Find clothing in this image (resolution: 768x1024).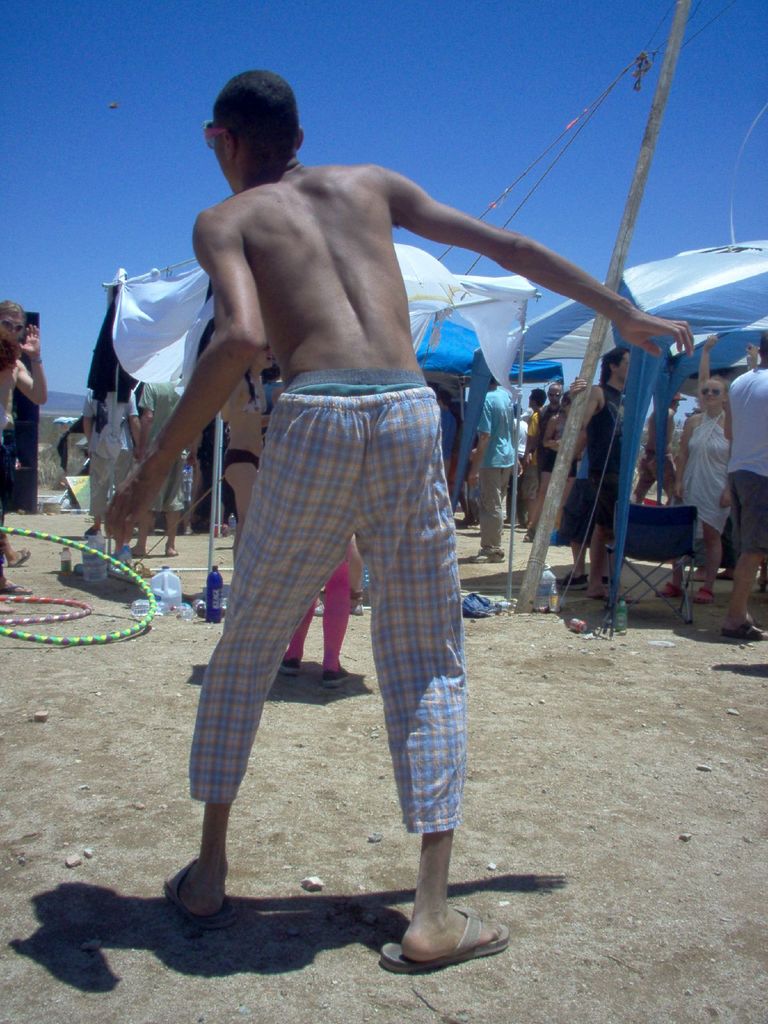
{"left": 475, "top": 375, "right": 515, "bottom": 557}.
